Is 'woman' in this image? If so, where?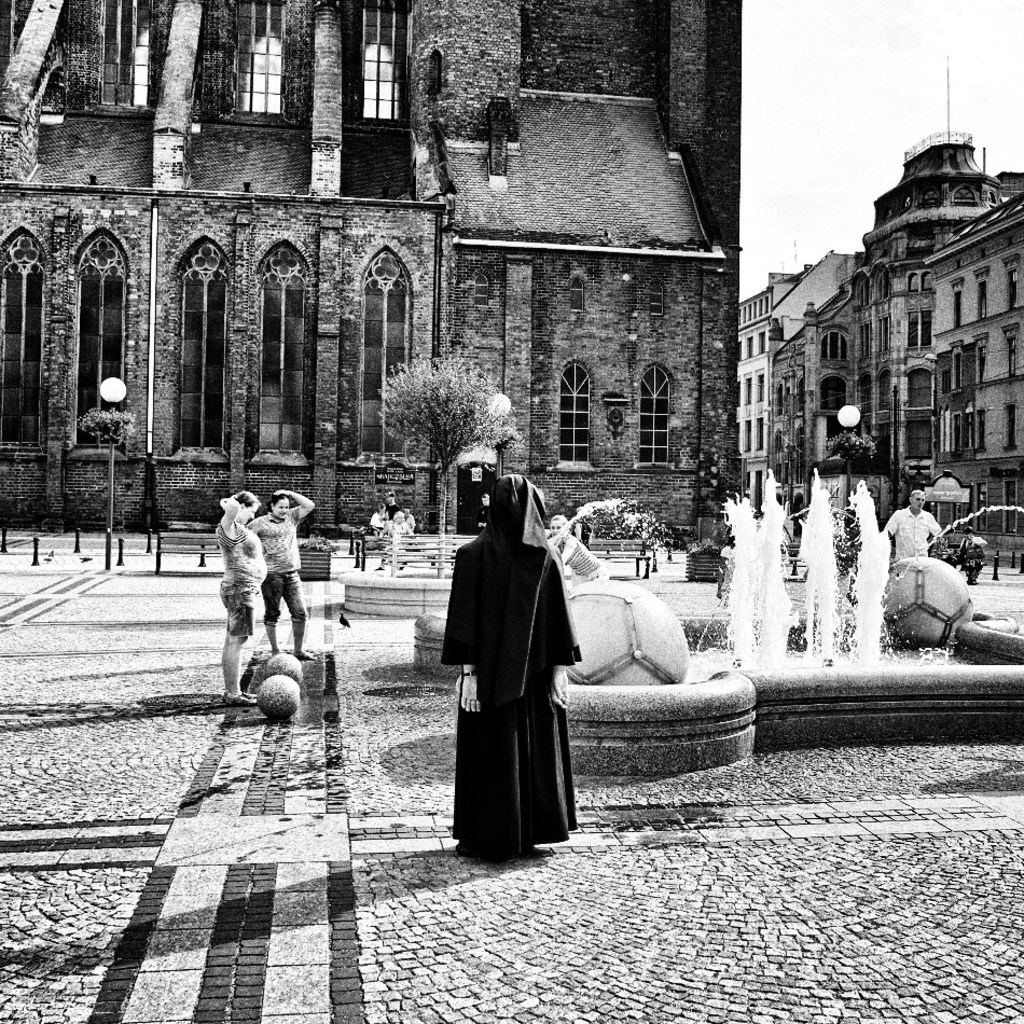
Yes, at detection(545, 511, 605, 584).
